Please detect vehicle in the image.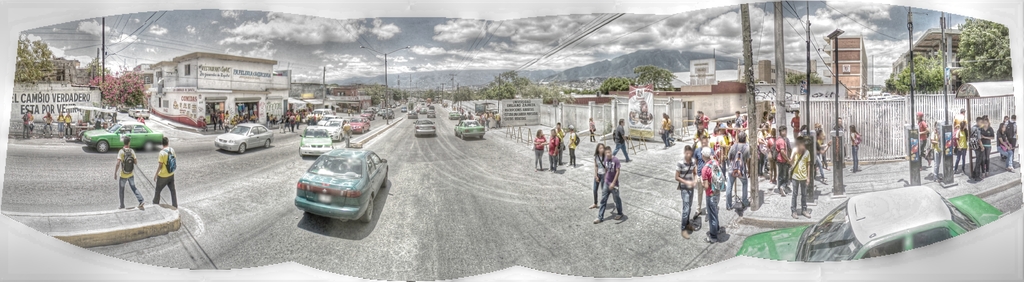
(315,117,325,129).
